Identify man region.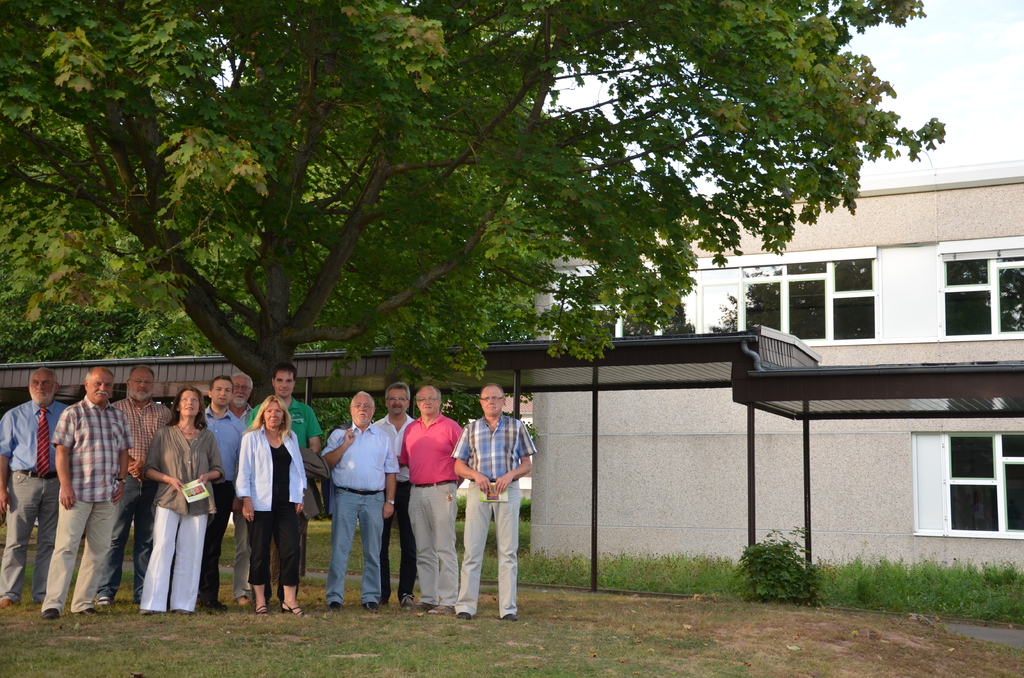
Region: BBox(321, 390, 401, 610).
